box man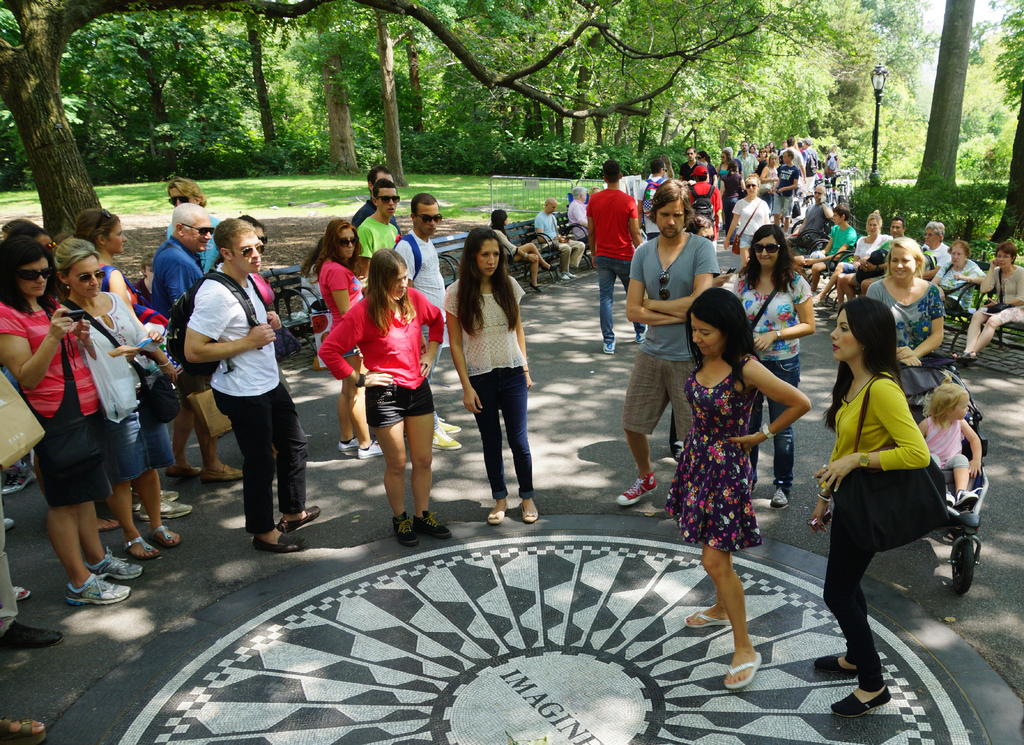
775 150 805 224
